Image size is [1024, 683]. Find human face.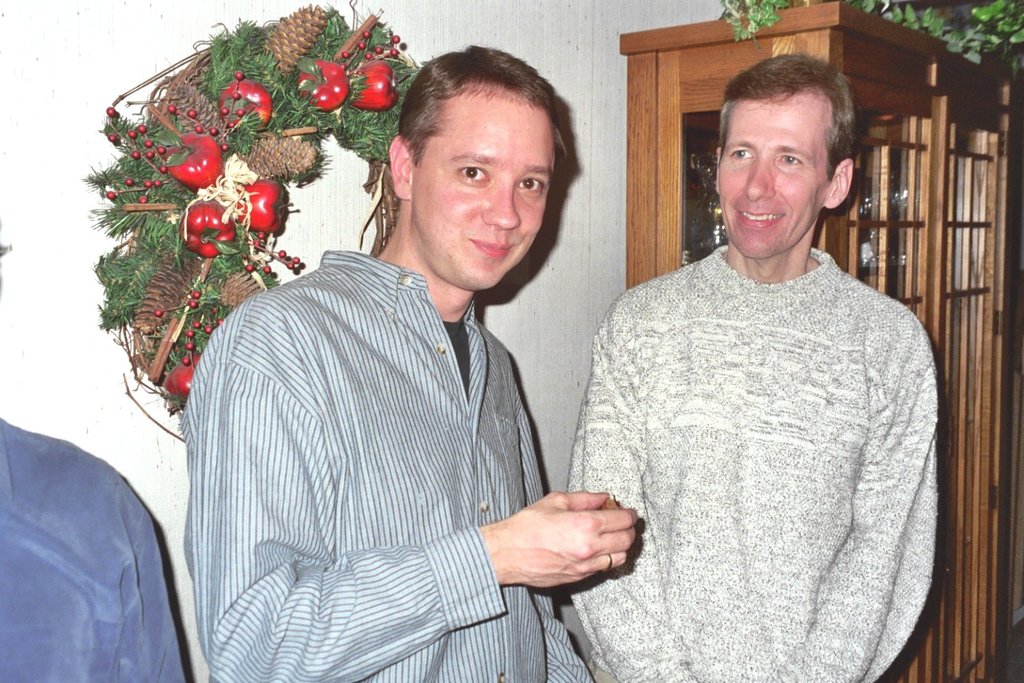
706 89 854 252.
